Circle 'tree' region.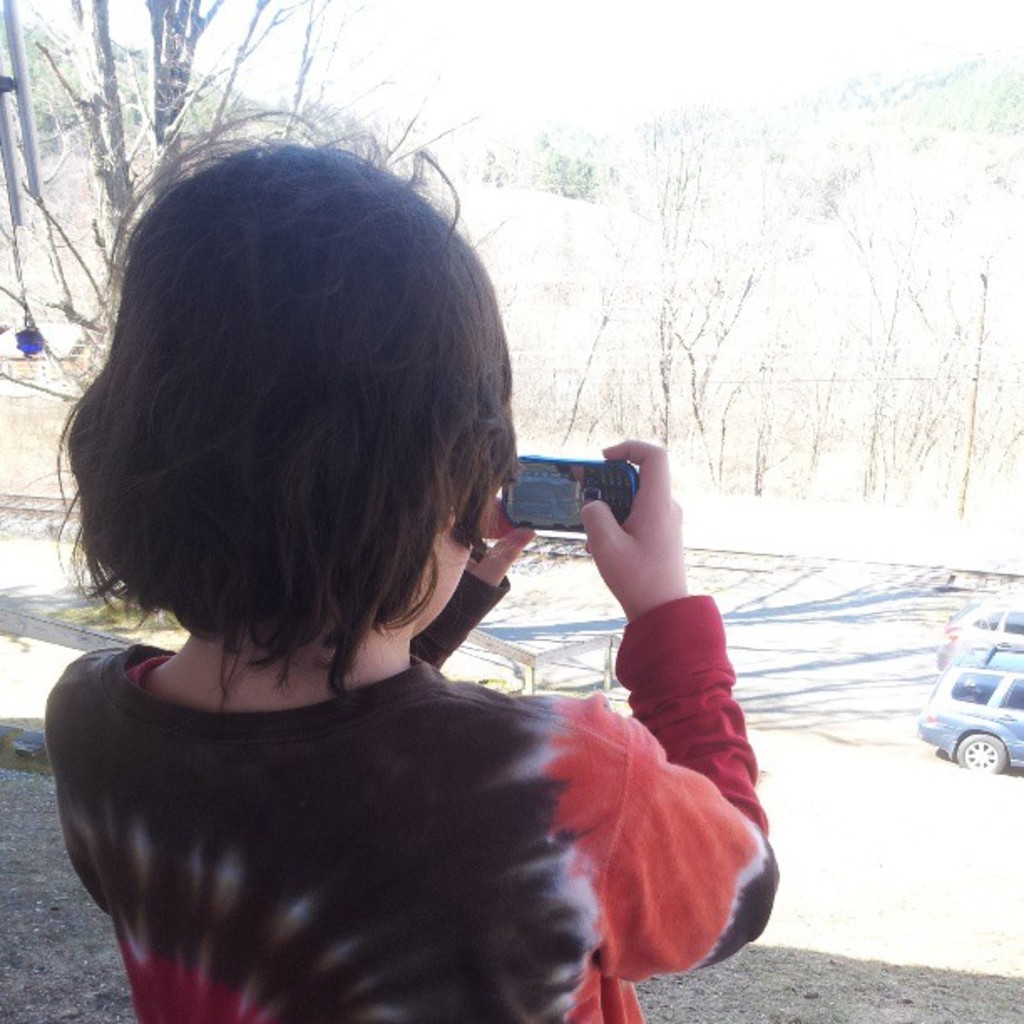
Region: crop(0, 0, 402, 502).
